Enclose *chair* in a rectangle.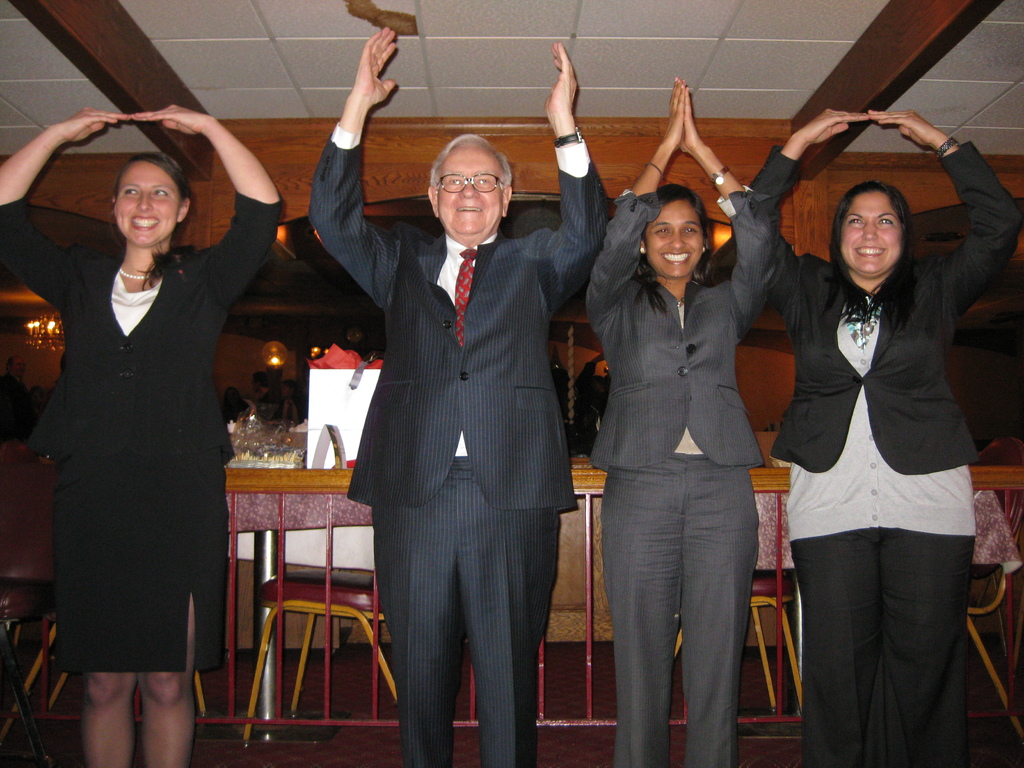
669 570 808 720.
